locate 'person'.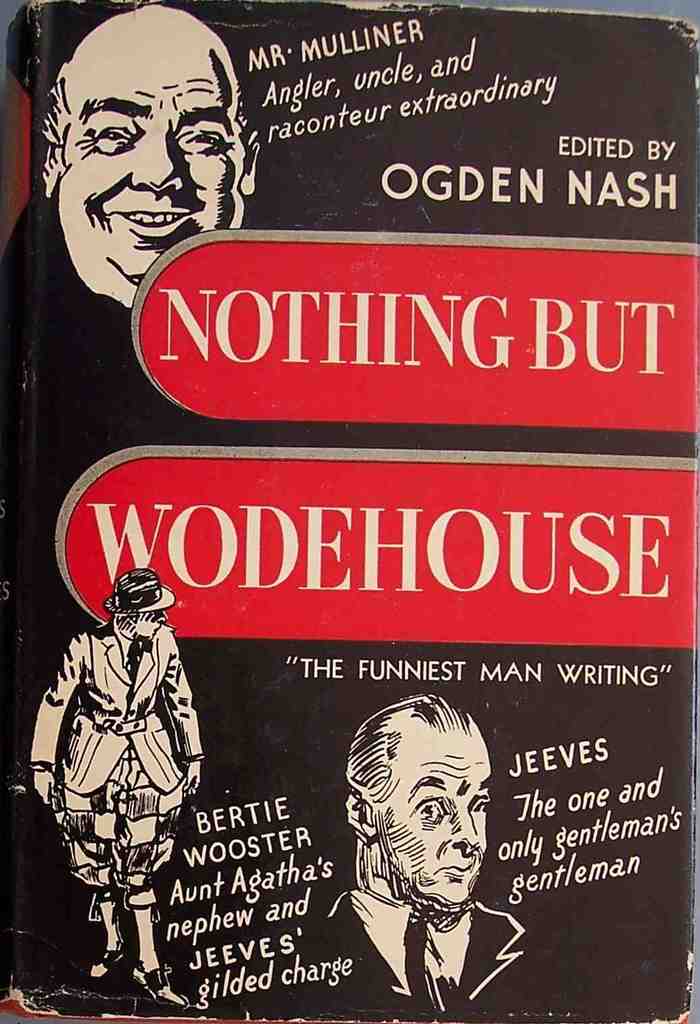
Bounding box: 325, 699, 529, 1002.
